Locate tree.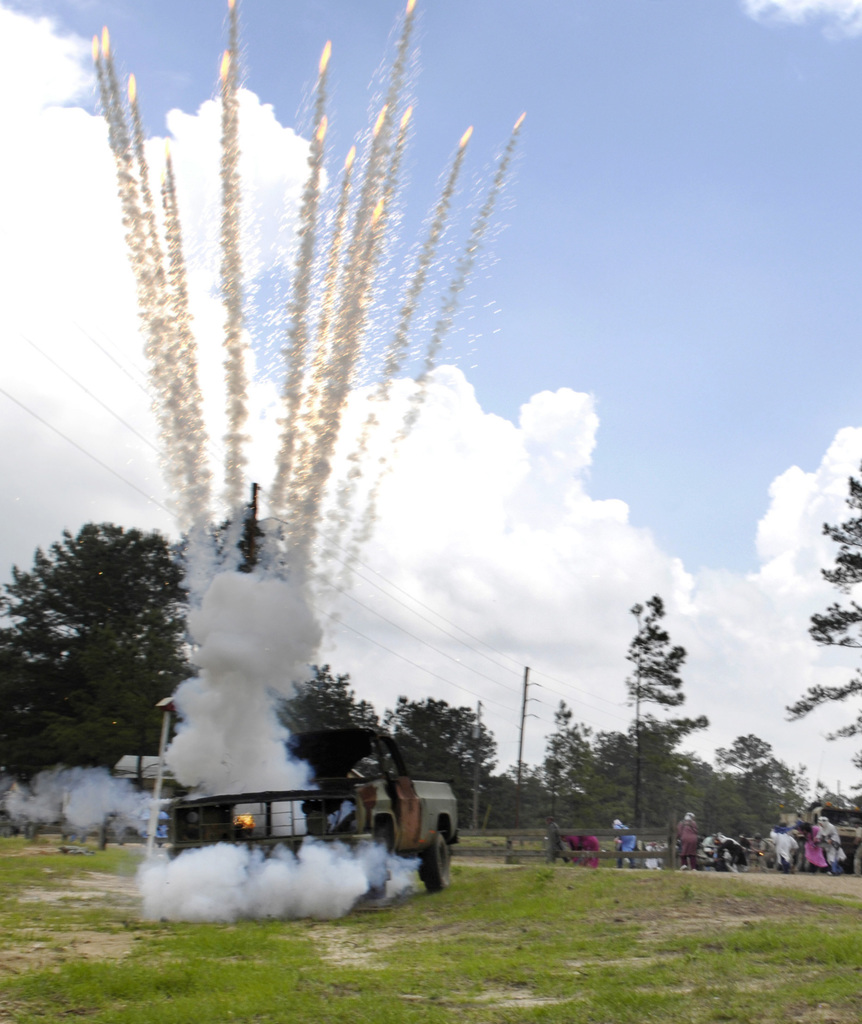
Bounding box: (left=19, top=518, right=212, bottom=776).
